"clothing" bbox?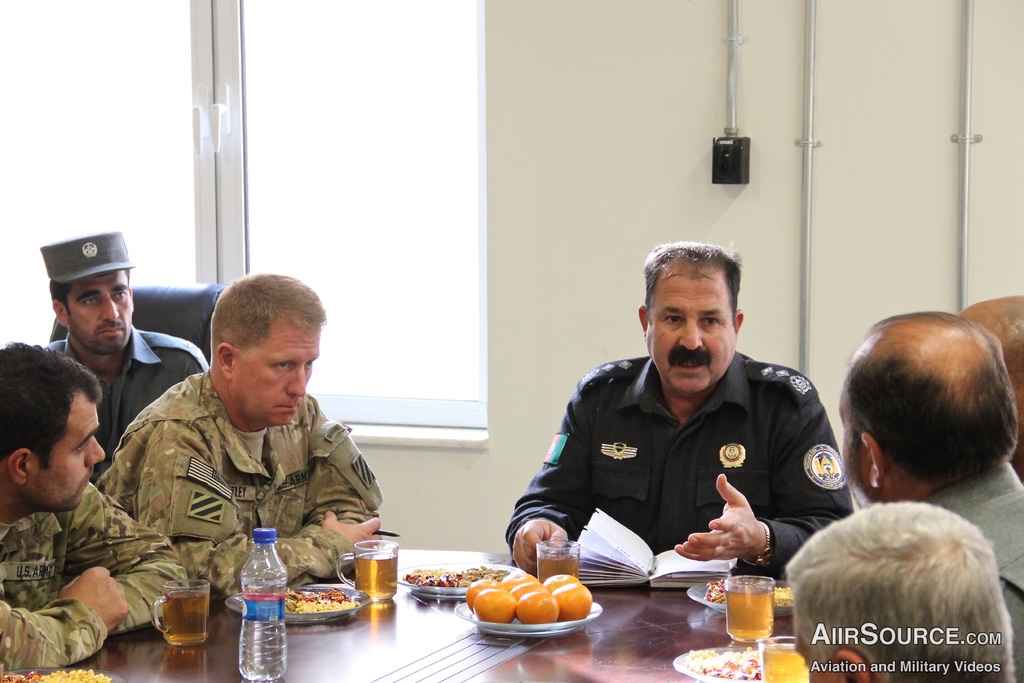
pyautogui.locateOnScreen(91, 363, 386, 604)
